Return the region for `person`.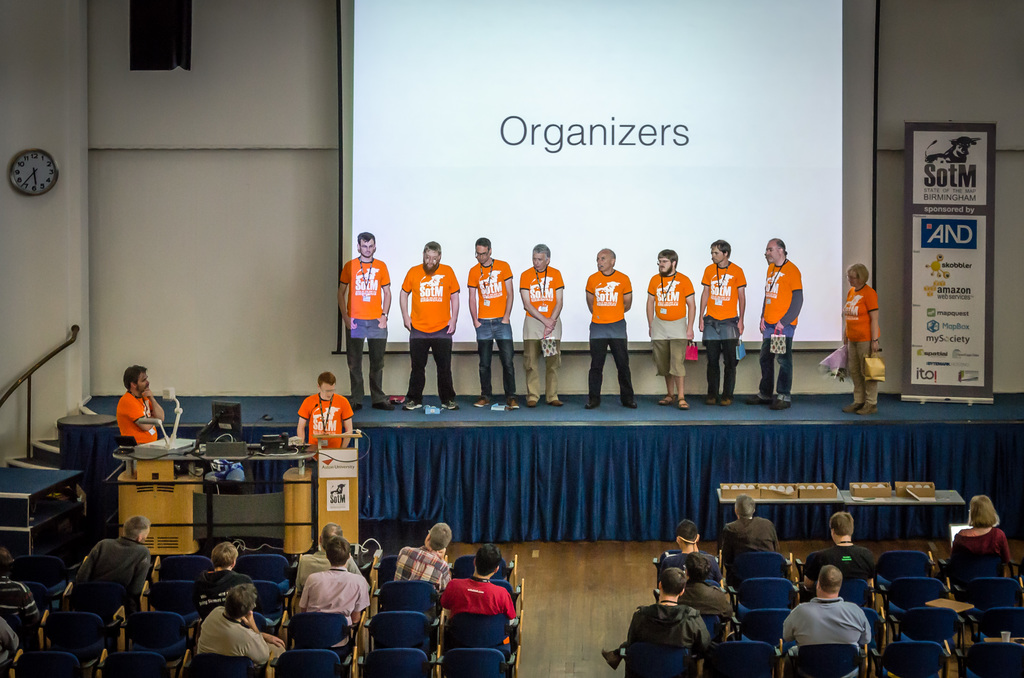
detection(115, 365, 165, 442).
